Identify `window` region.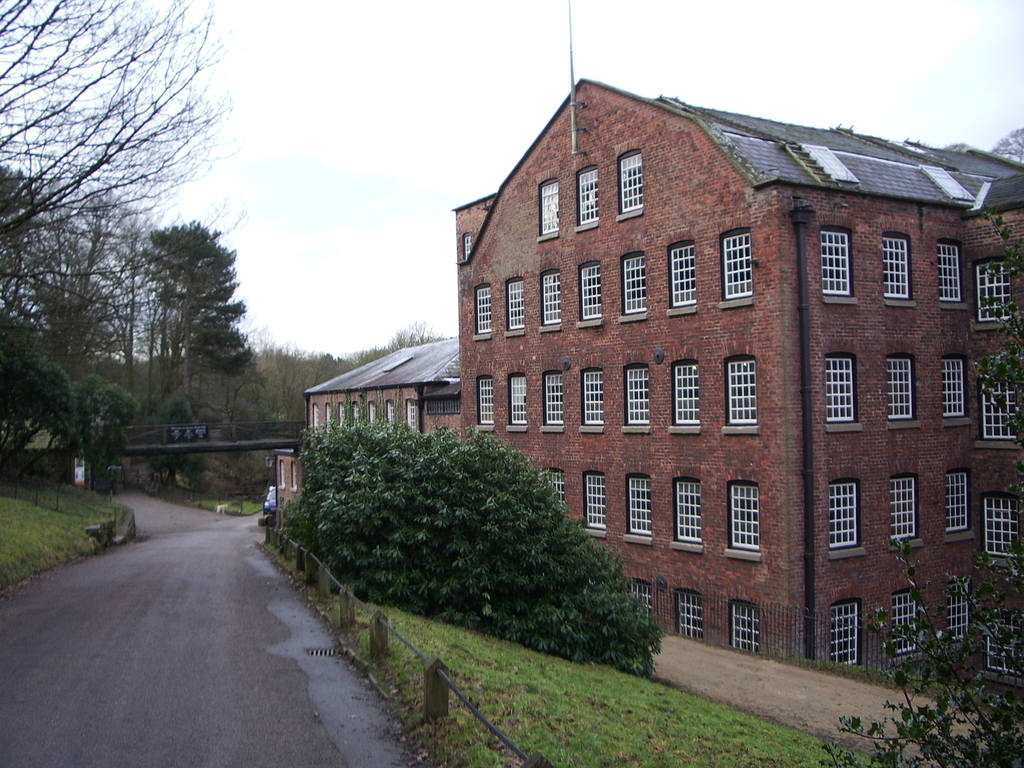
Region: 385 398 396 424.
